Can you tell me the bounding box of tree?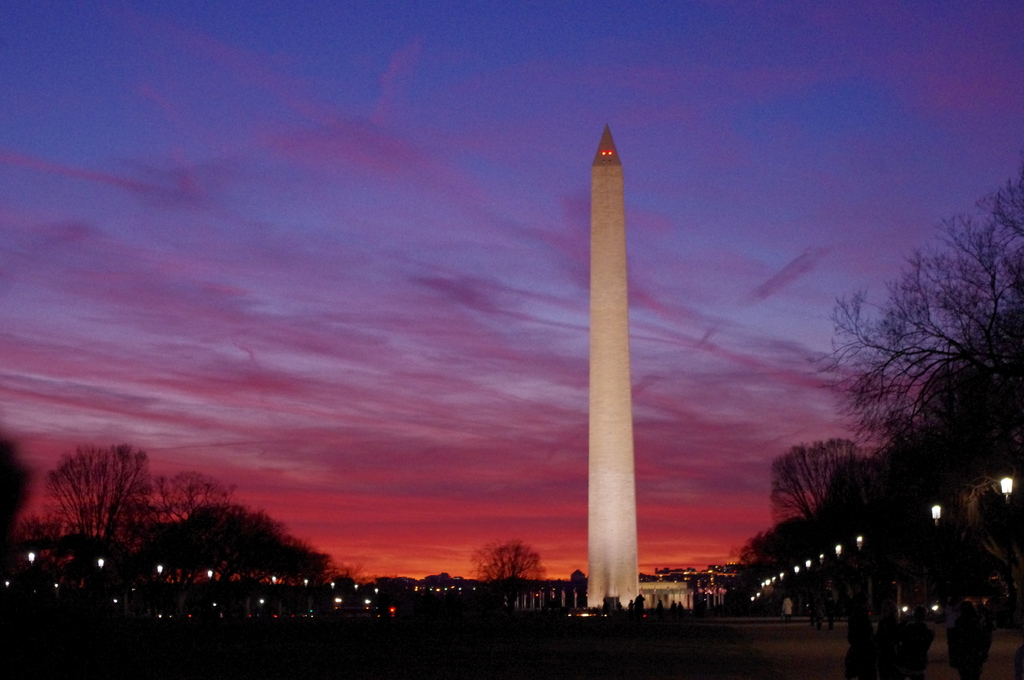
bbox=[772, 433, 860, 530].
